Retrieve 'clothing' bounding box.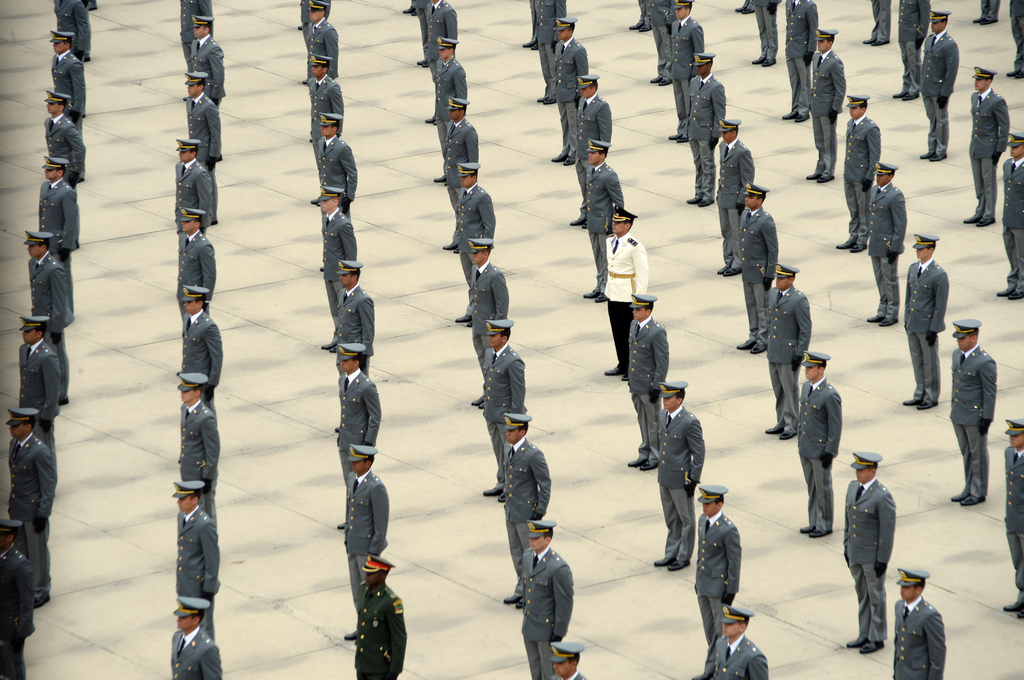
Bounding box: [755, 0, 782, 61].
